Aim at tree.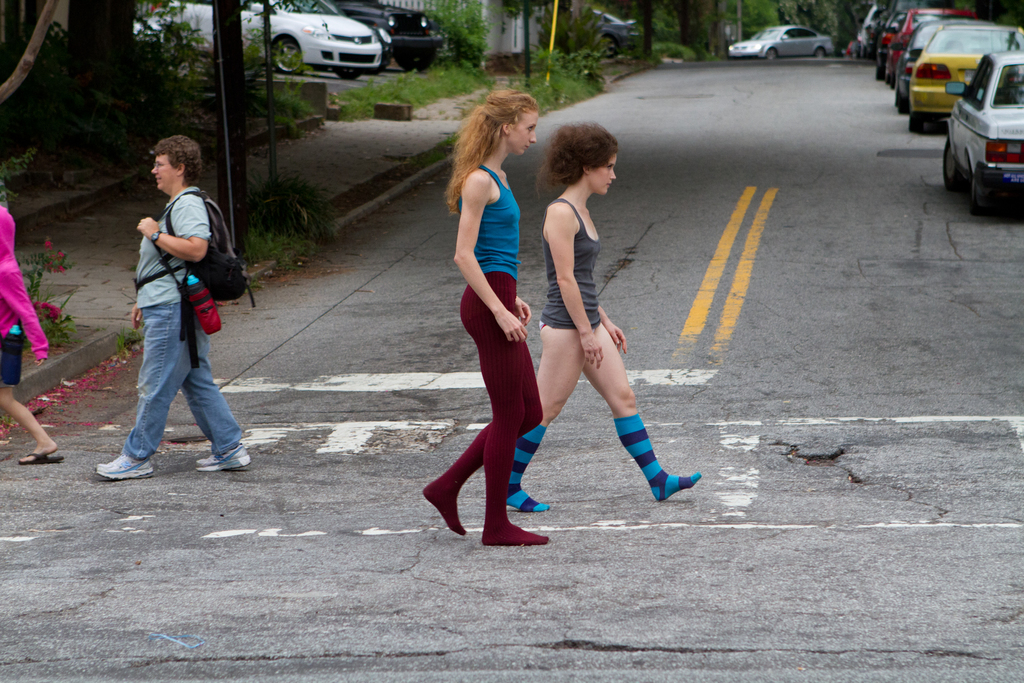
Aimed at crop(415, 0, 492, 76).
